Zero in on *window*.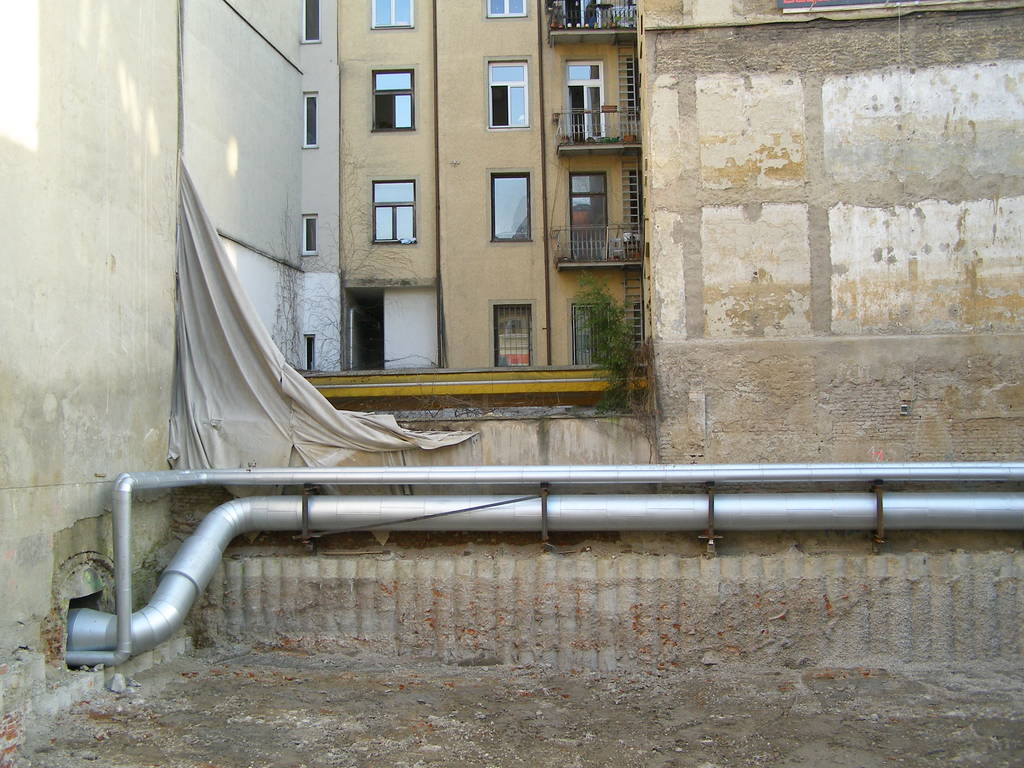
Zeroed in: pyautogui.locateOnScreen(299, 0, 321, 45).
